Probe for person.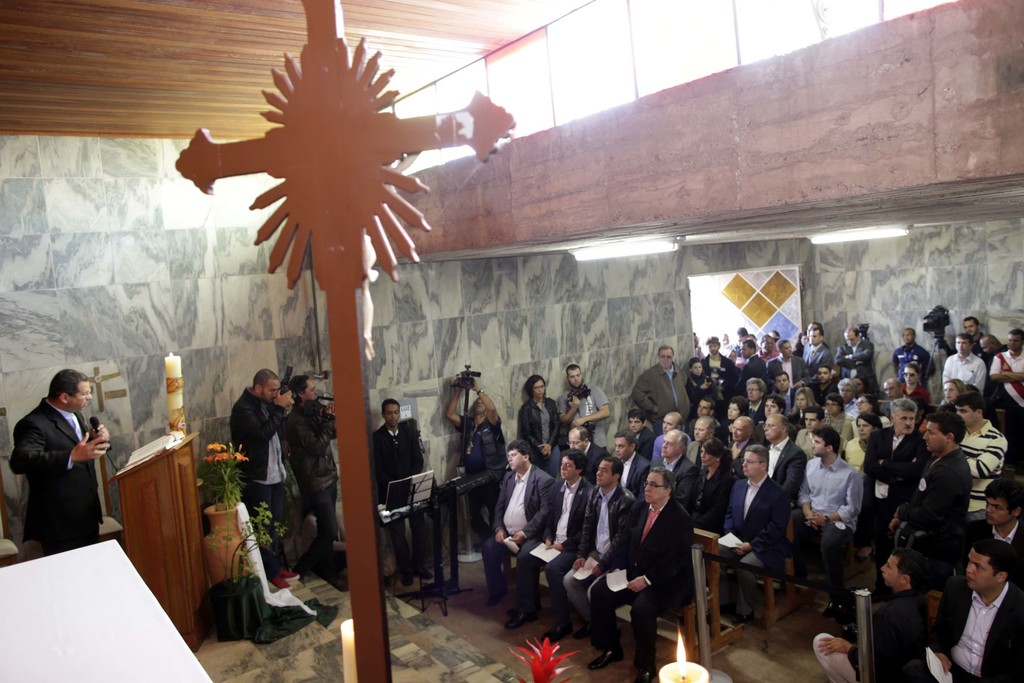
Probe result: select_region(988, 326, 1023, 436).
